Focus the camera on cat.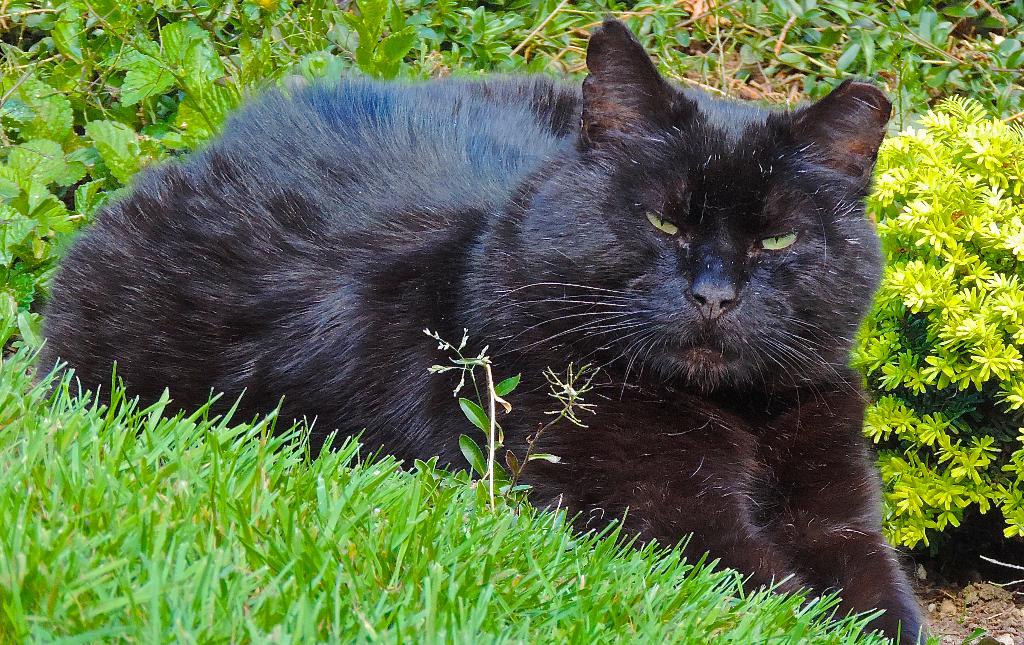
Focus region: [31,7,938,644].
